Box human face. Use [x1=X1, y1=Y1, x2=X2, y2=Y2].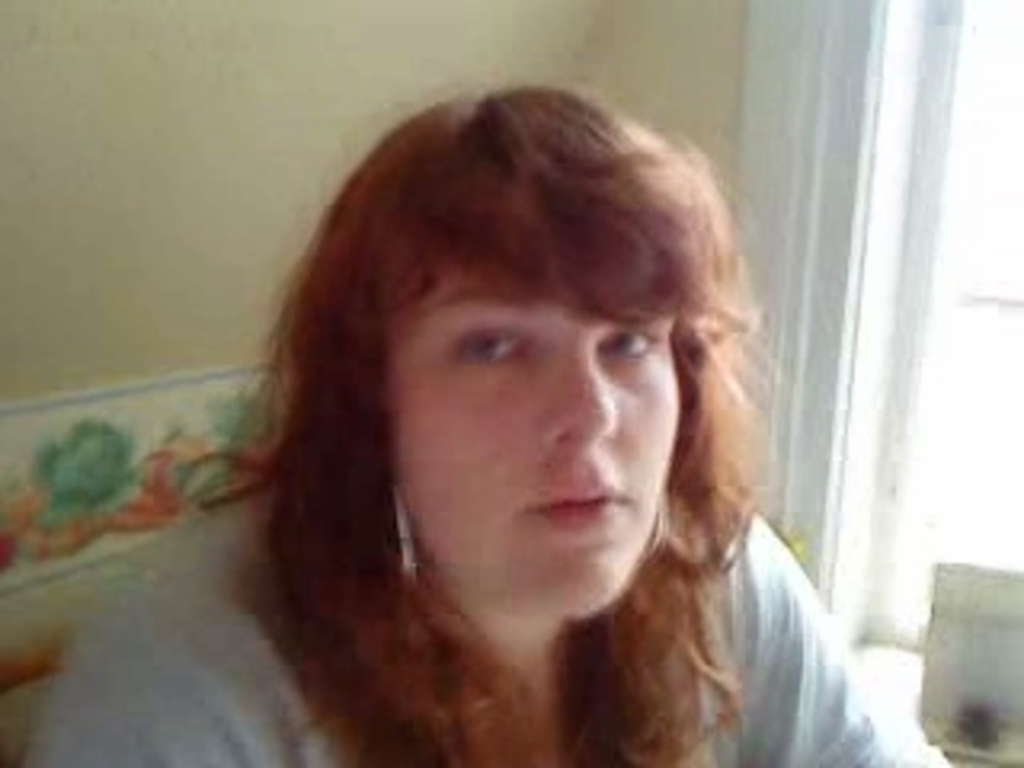
[x1=390, y1=246, x2=691, y2=614].
